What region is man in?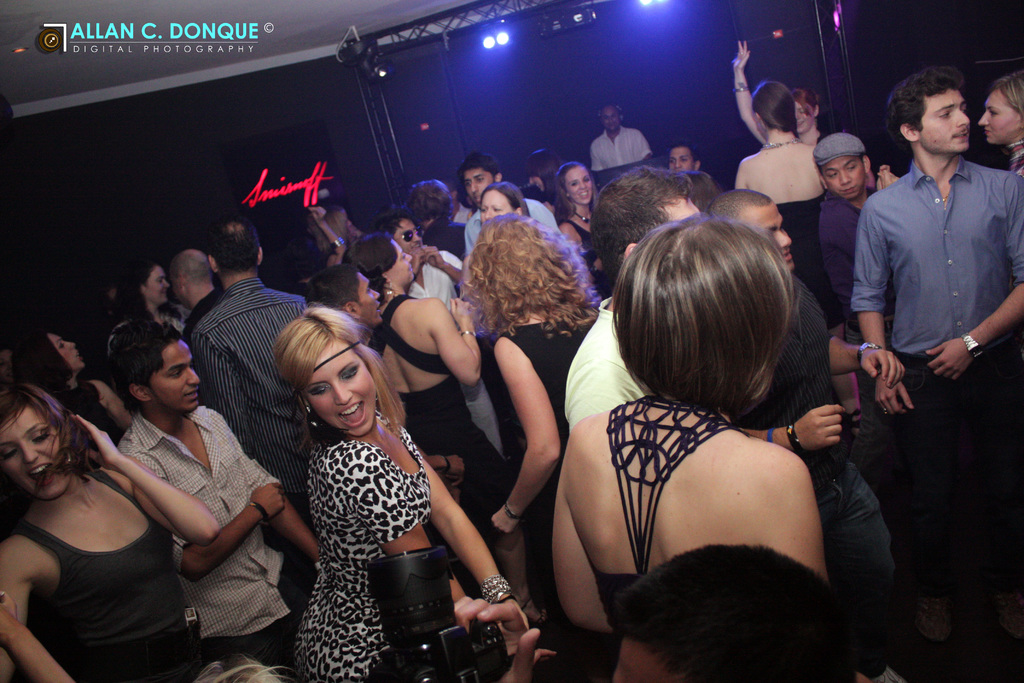
[left=470, top=149, right=556, bottom=259].
